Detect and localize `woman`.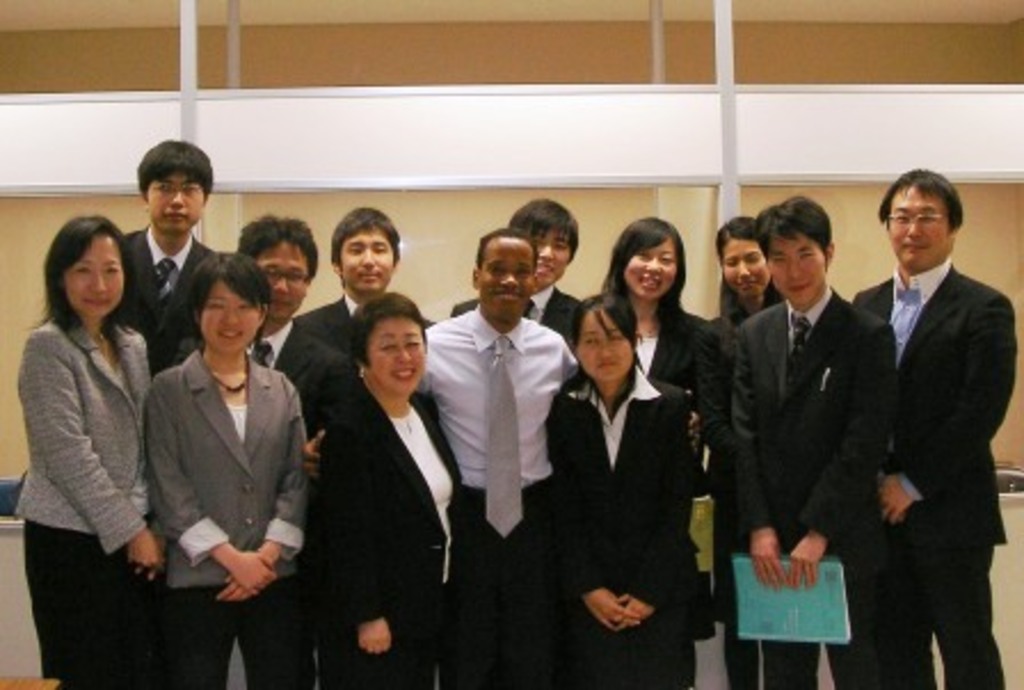
Localized at <region>594, 215, 727, 409</region>.
